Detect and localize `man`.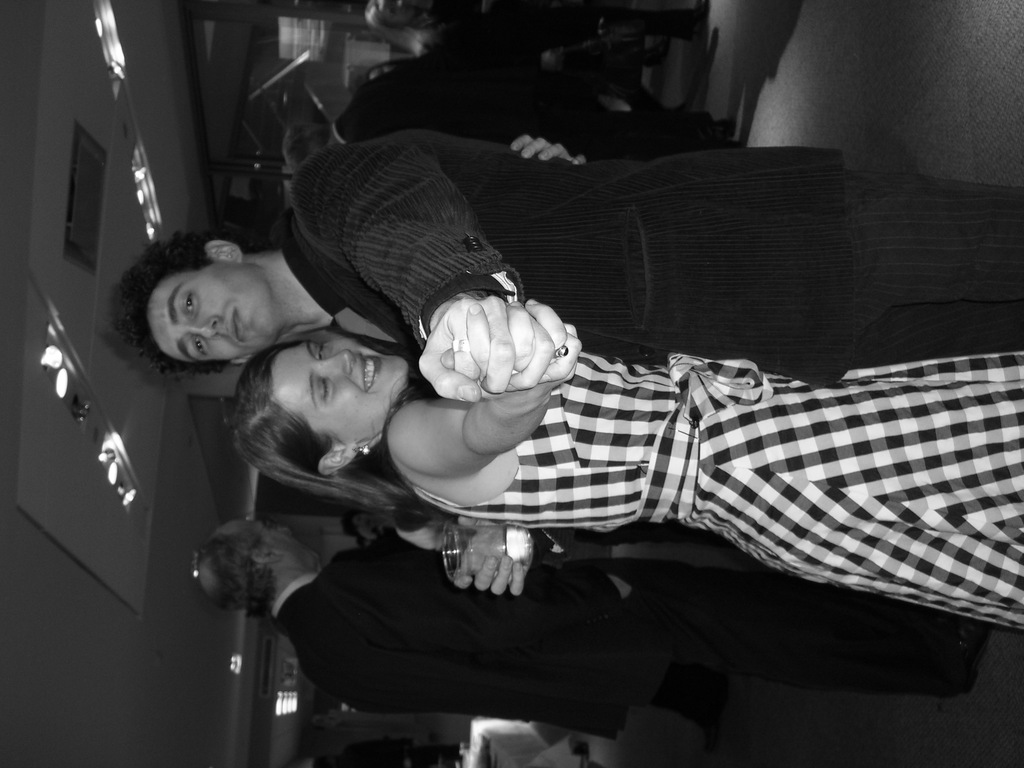
Localized at (95, 132, 1023, 372).
